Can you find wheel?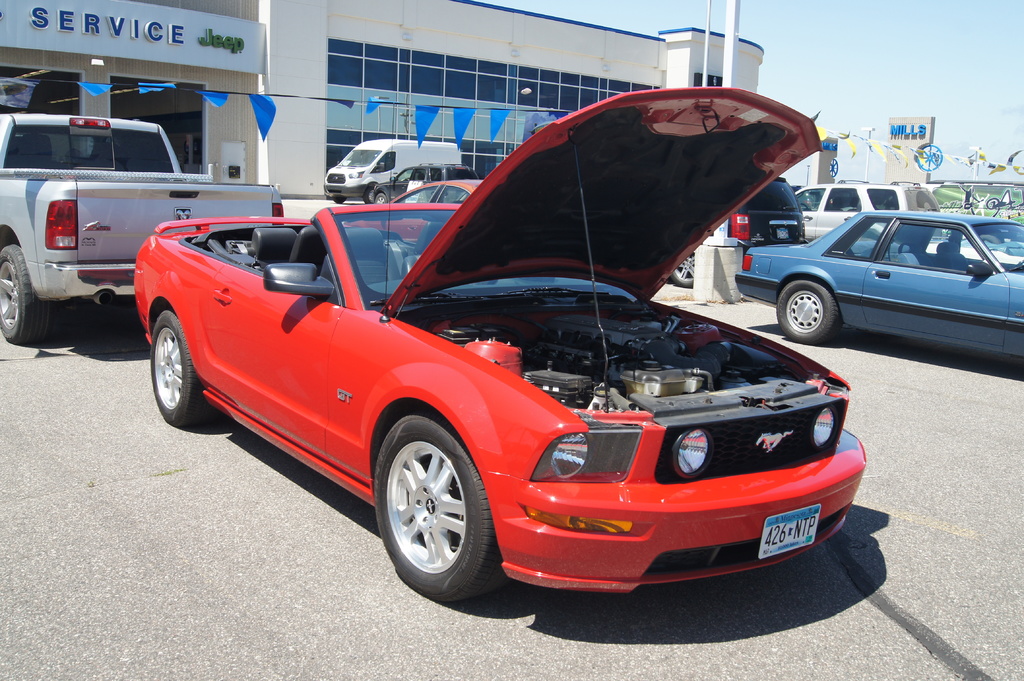
Yes, bounding box: [left=151, top=310, right=210, bottom=427].
